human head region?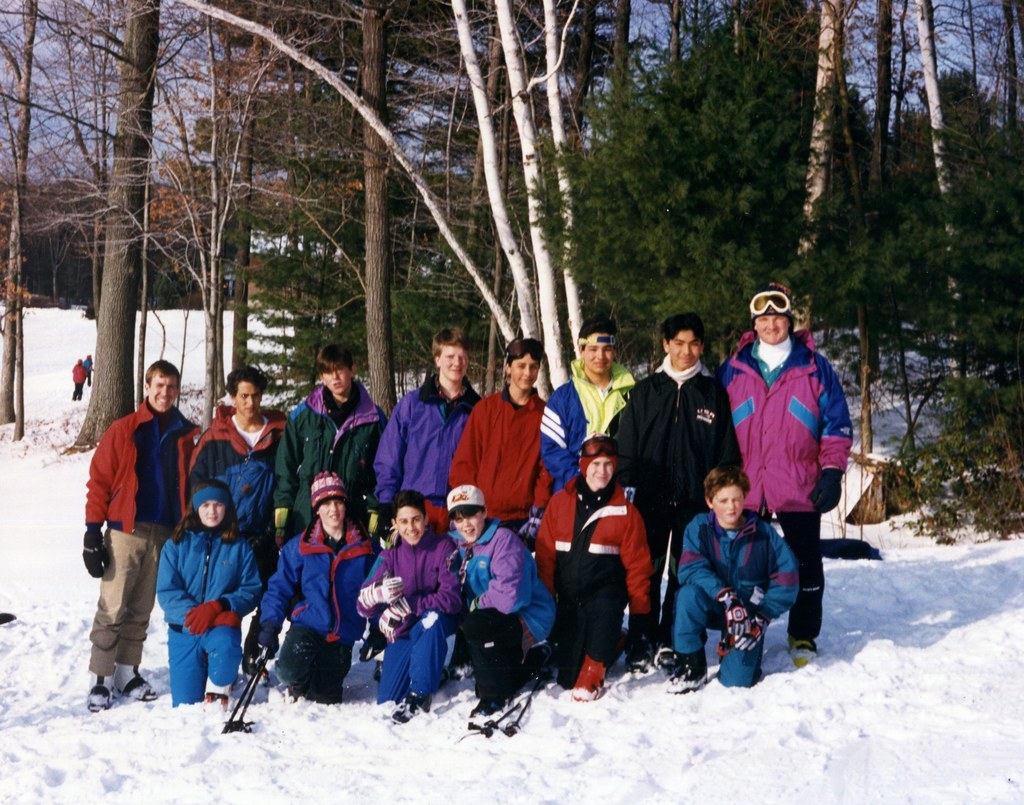
crop(706, 465, 751, 527)
